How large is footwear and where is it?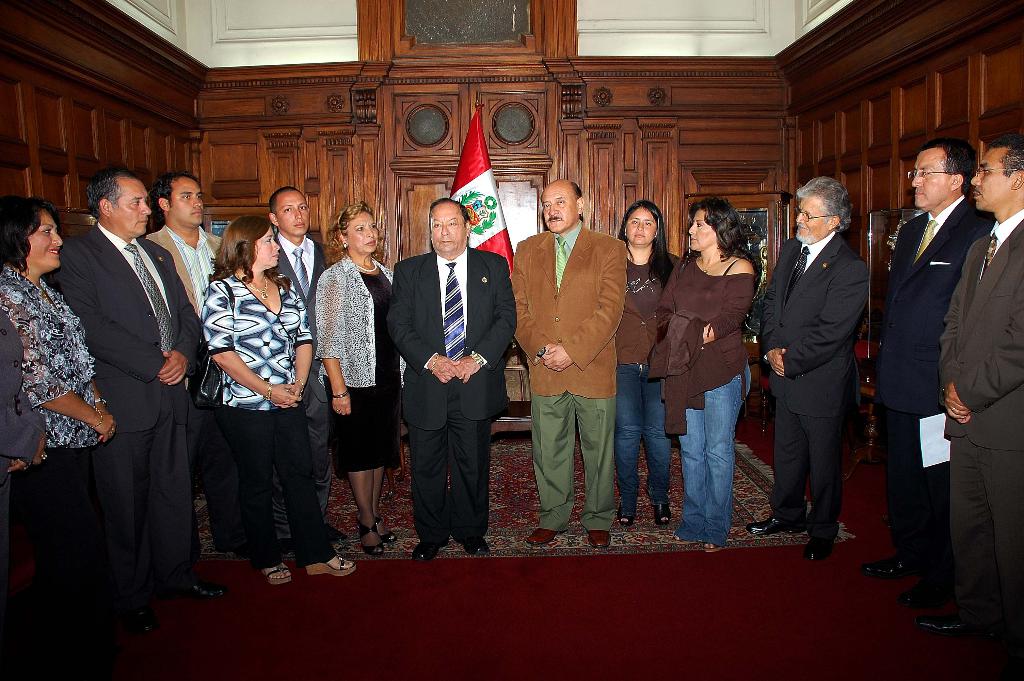
Bounding box: l=158, t=569, r=226, b=603.
